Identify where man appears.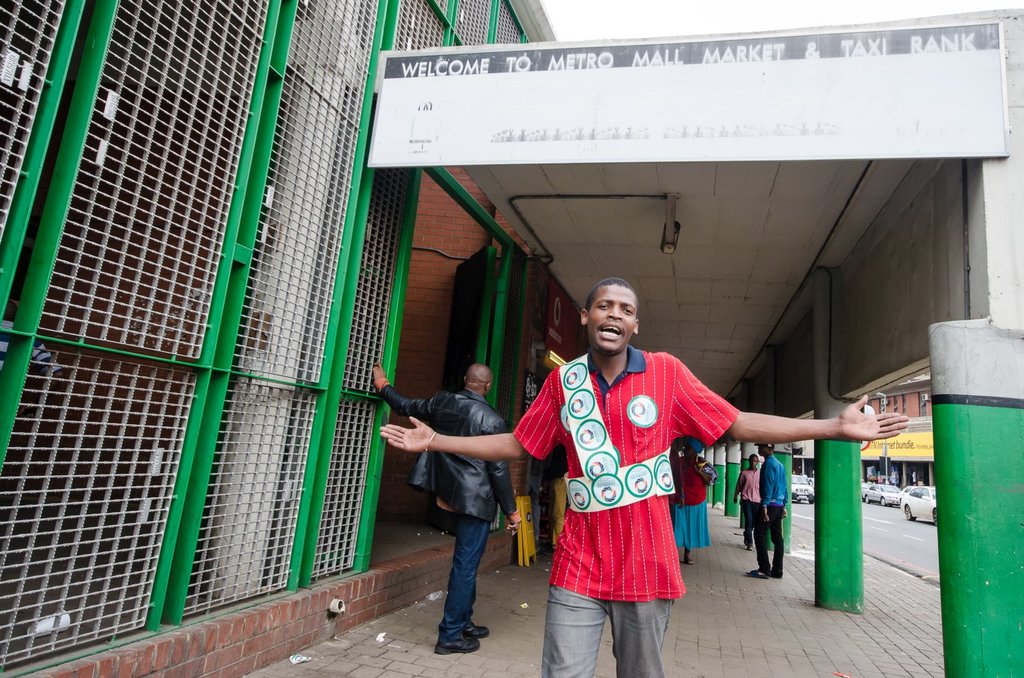
Appears at (379, 274, 910, 677).
